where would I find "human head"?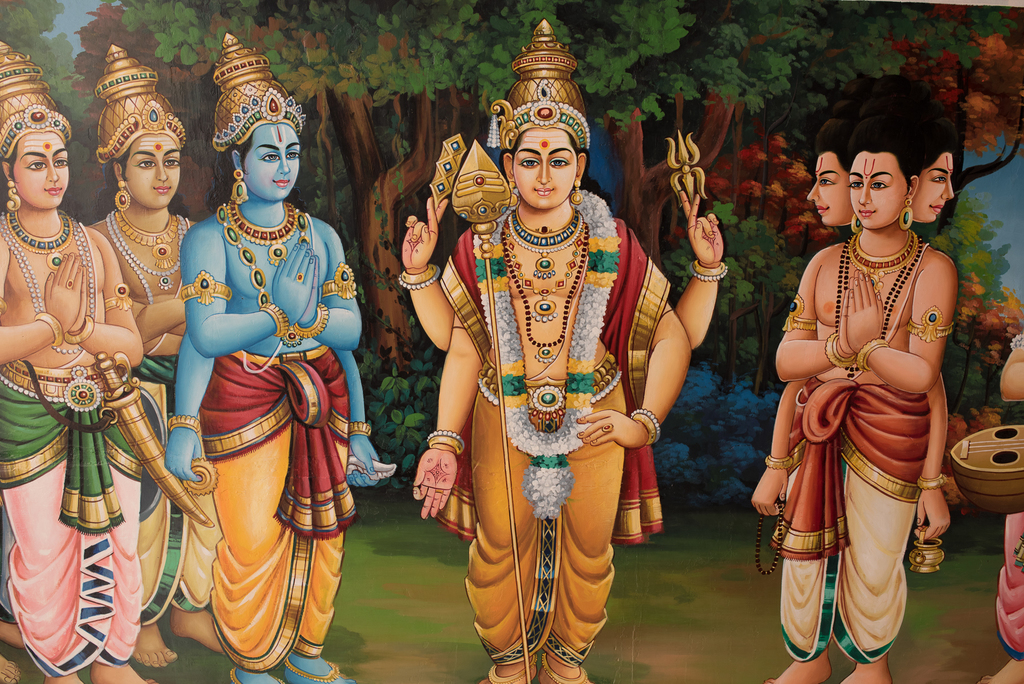
At <bbox>846, 102, 918, 222</bbox>.
